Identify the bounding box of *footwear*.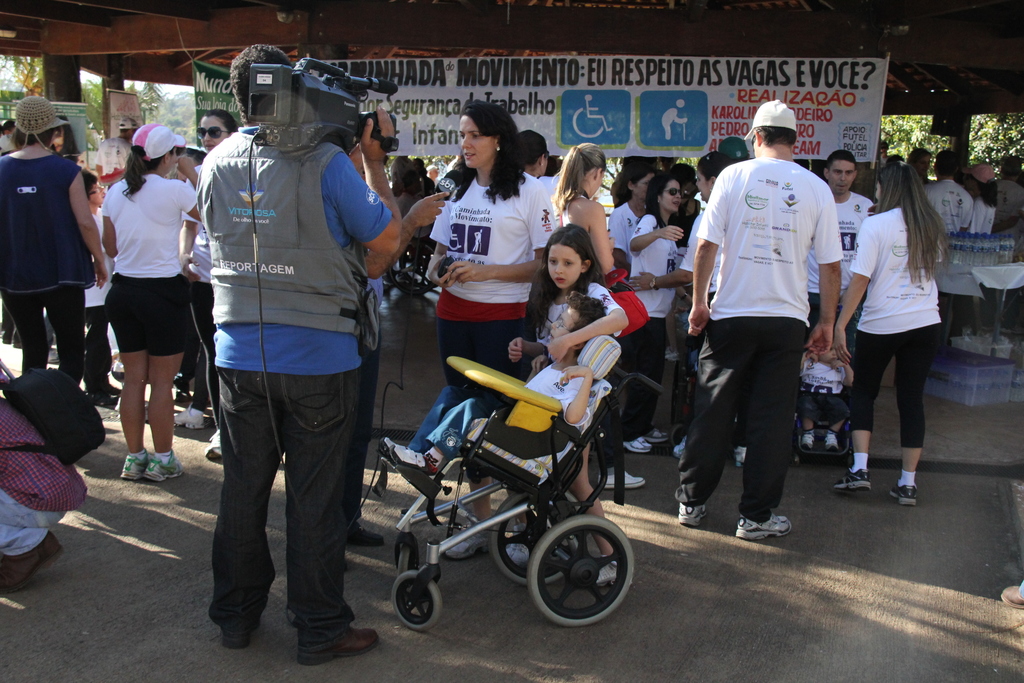
locate(203, 431, 220, 461).
